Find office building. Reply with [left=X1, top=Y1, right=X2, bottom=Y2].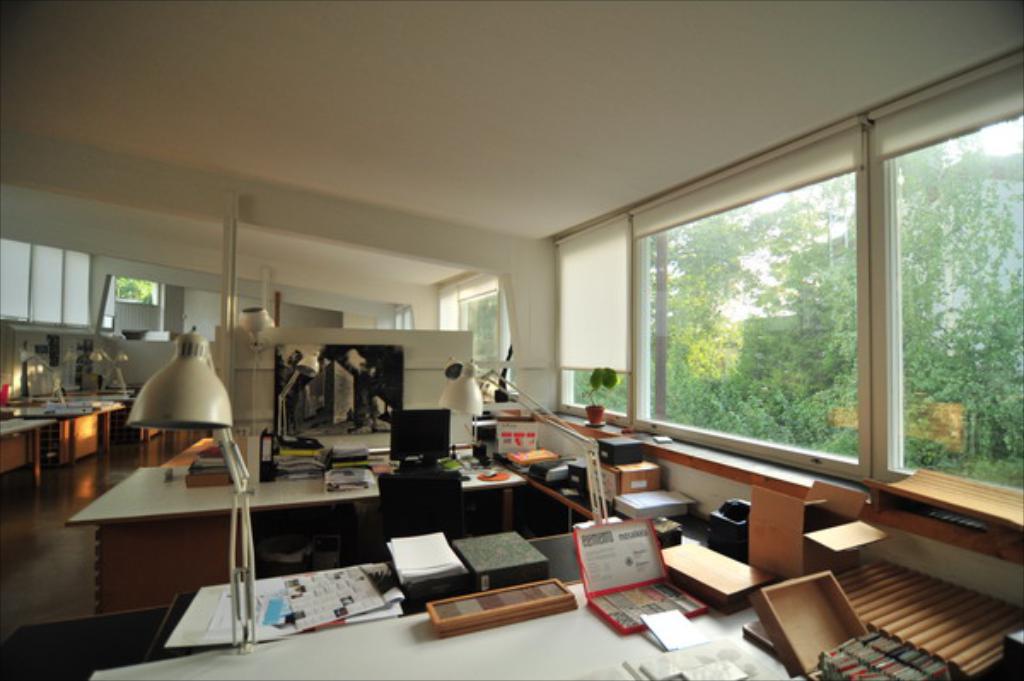
[left=58, top=85, right=1010, bottom=680].
